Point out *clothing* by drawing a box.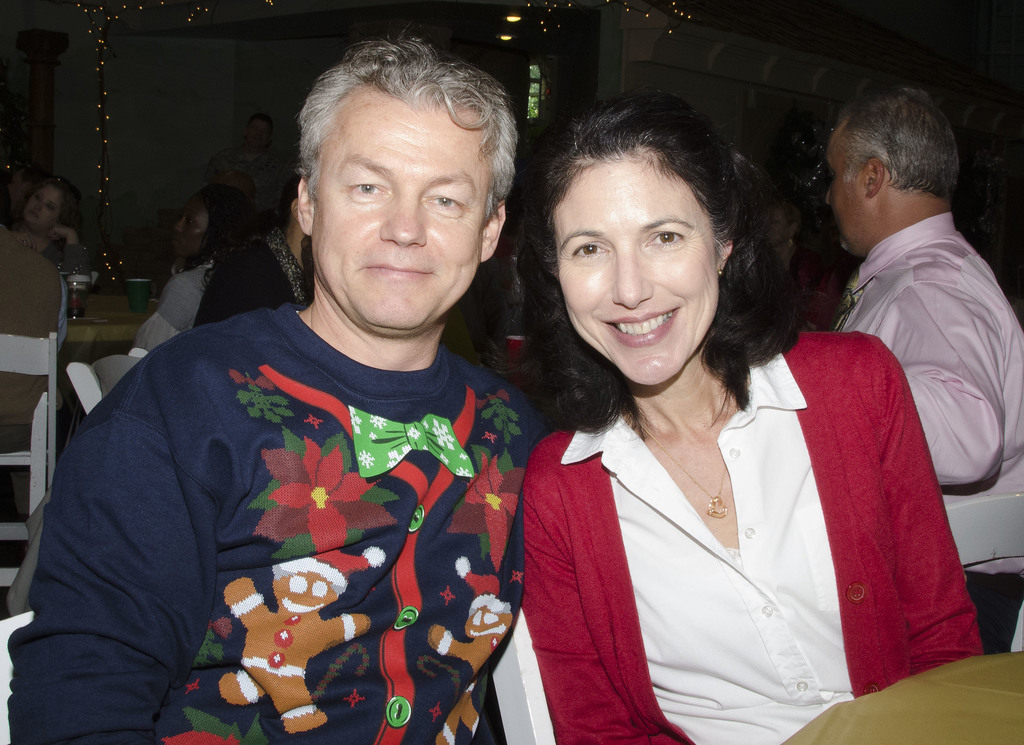
828:211:1023:649.
